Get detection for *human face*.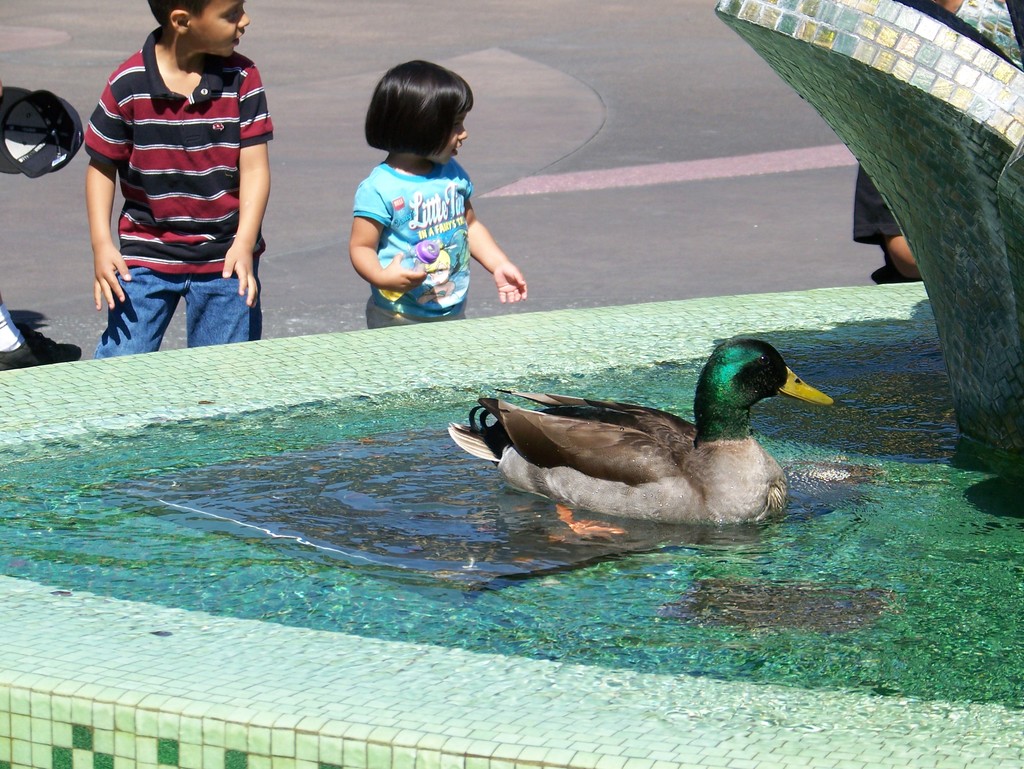
Detection: detection(189, 0, 255, 54).
